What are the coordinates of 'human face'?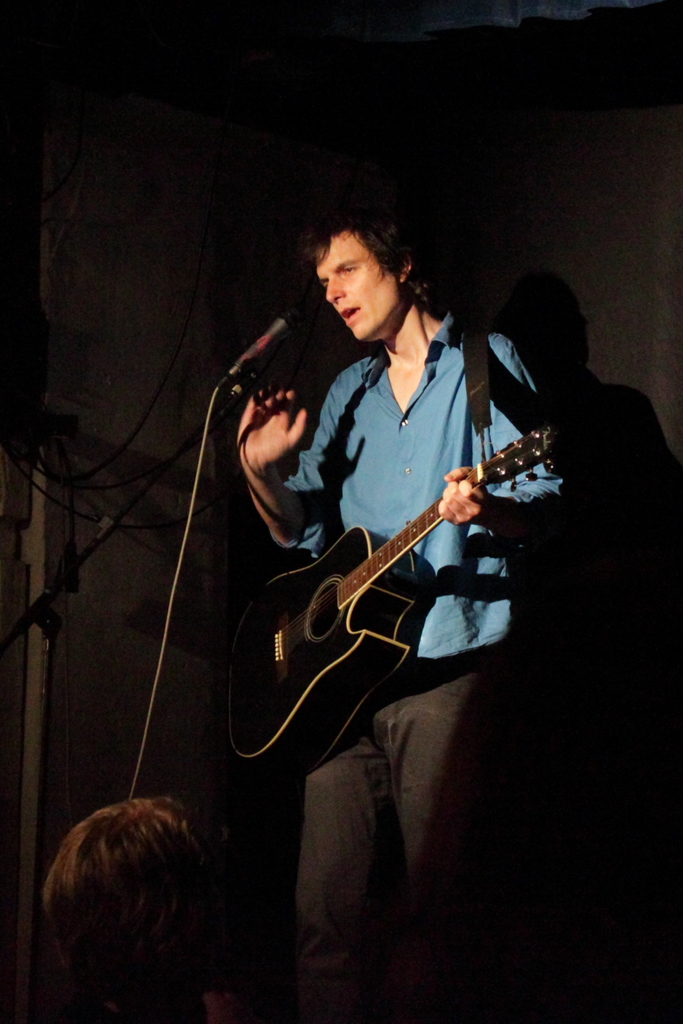
crop(313, 230, 400, 337).
